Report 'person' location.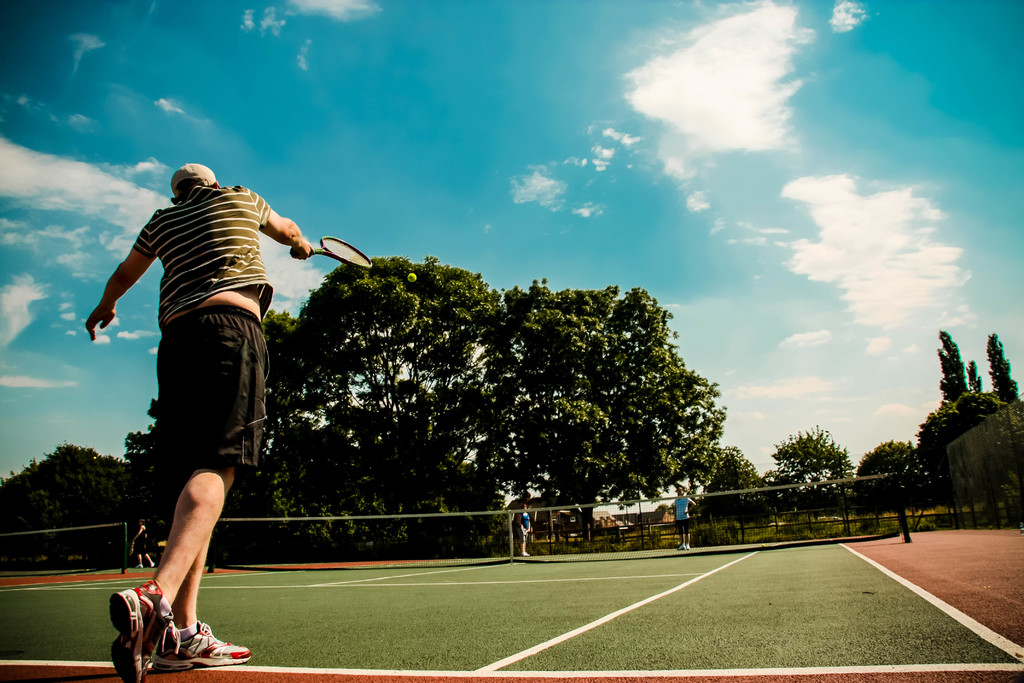
Report: x1=520 y1=504 x2=529 y2=558.
